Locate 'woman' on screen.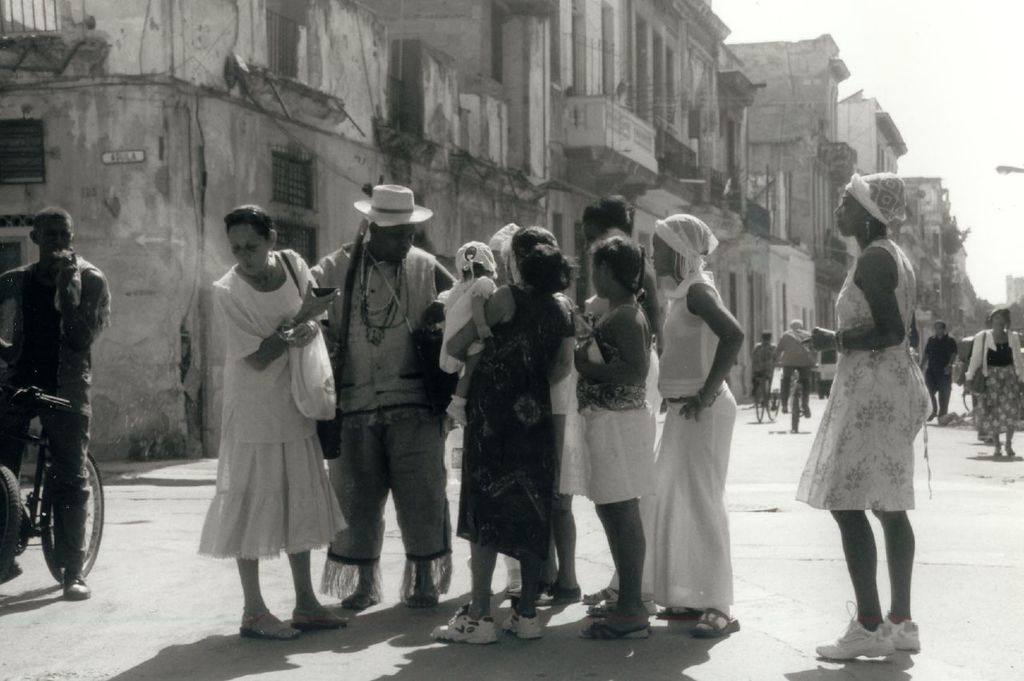
On screen at {"left": 192, "top": 206, "right": 325, "bottom": 644}.
